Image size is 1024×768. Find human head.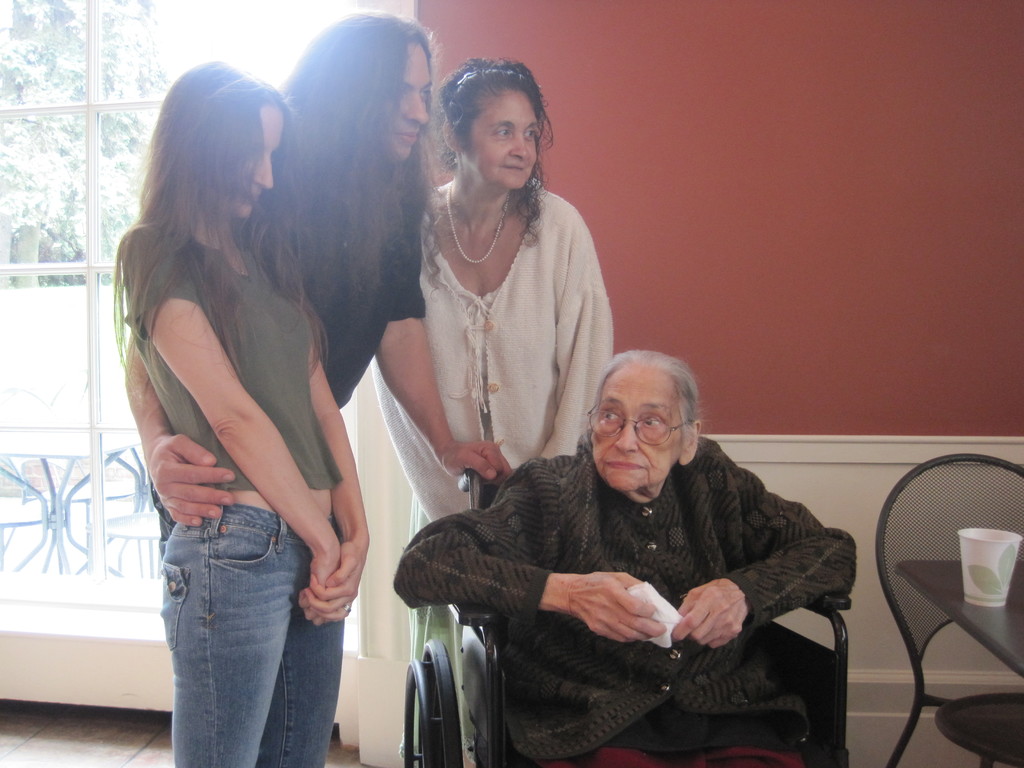
[149, 60, 292, 221].
